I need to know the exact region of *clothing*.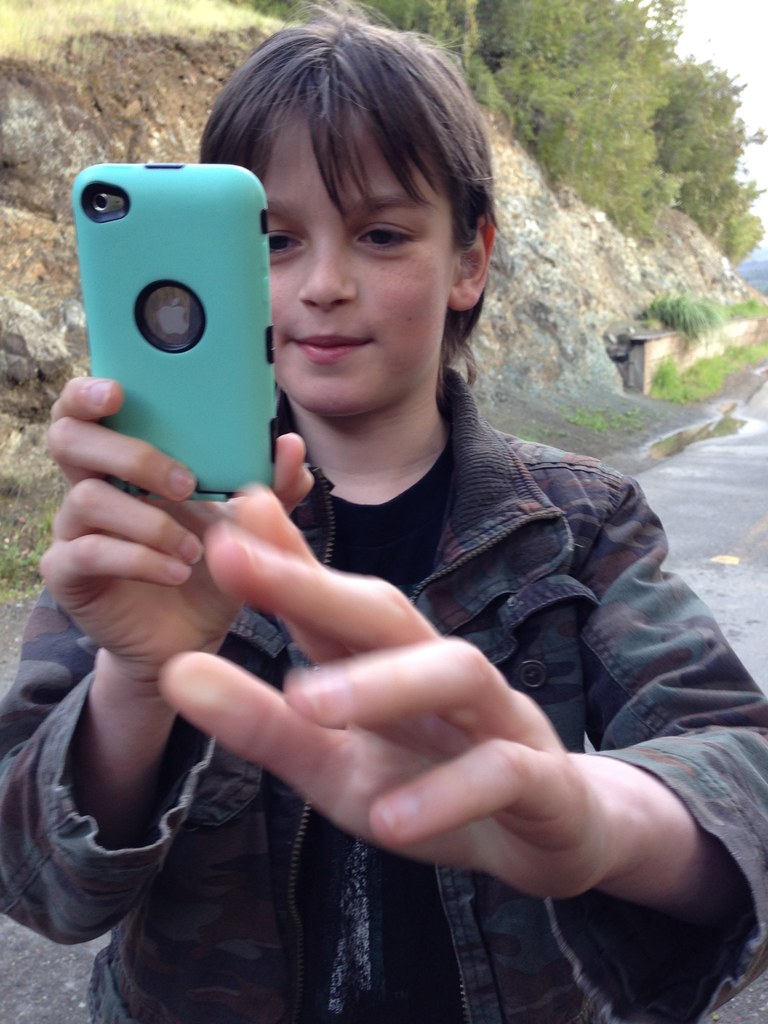
Region: (58, 183, 728, 1008).
